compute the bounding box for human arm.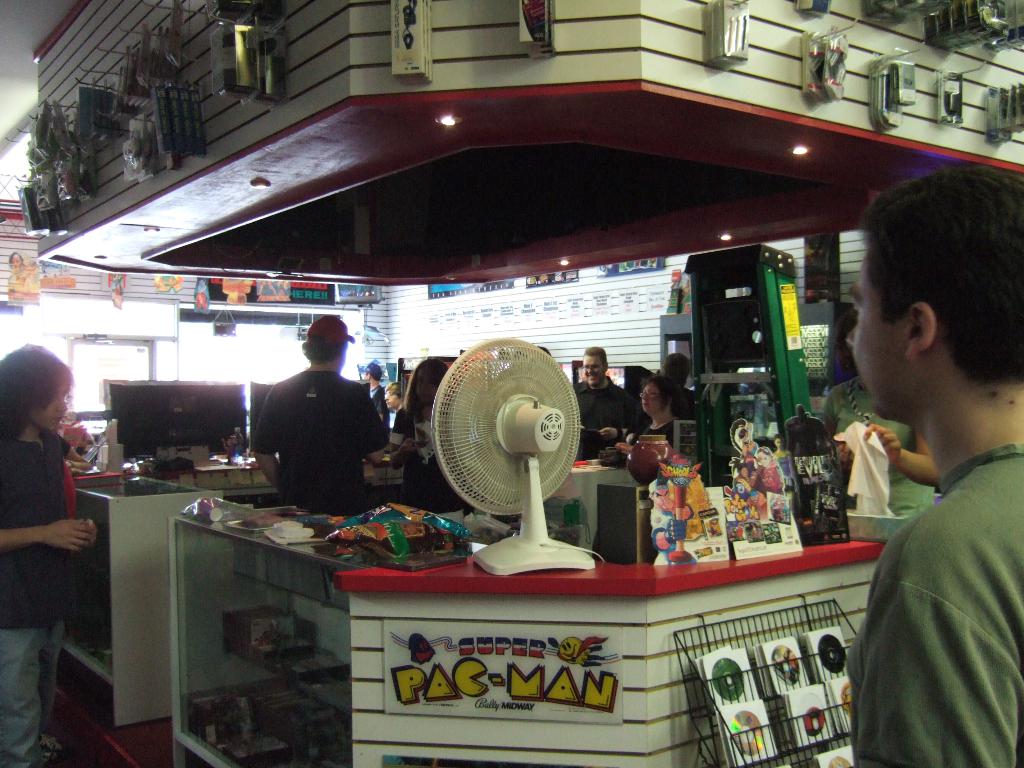
select_region(62, 442, 90, 468).
